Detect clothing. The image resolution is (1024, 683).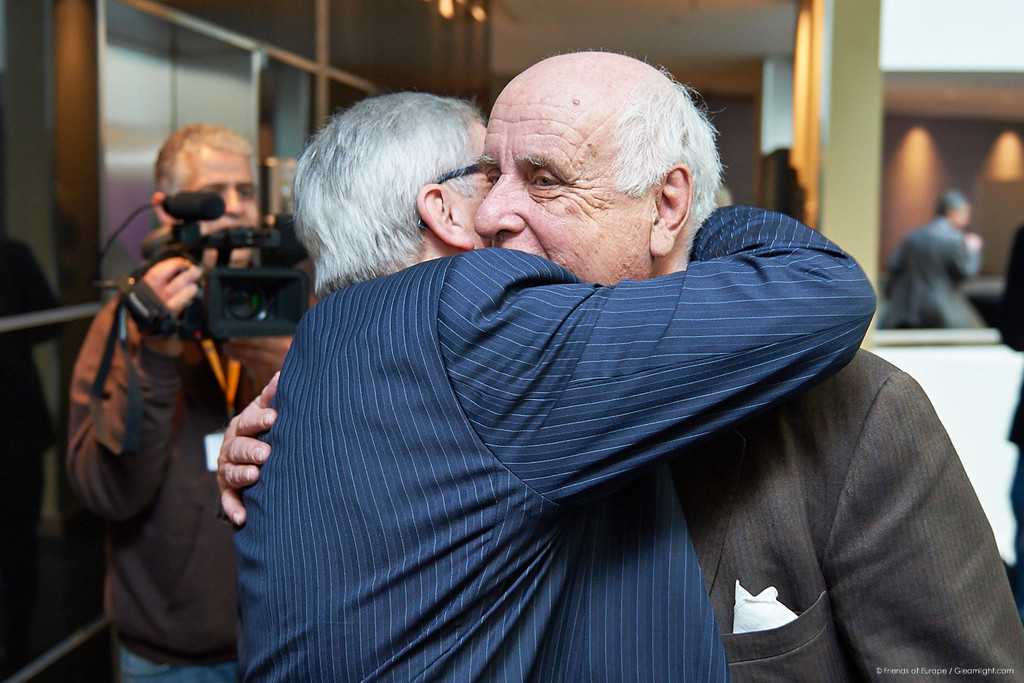
673,345,1023,679.
